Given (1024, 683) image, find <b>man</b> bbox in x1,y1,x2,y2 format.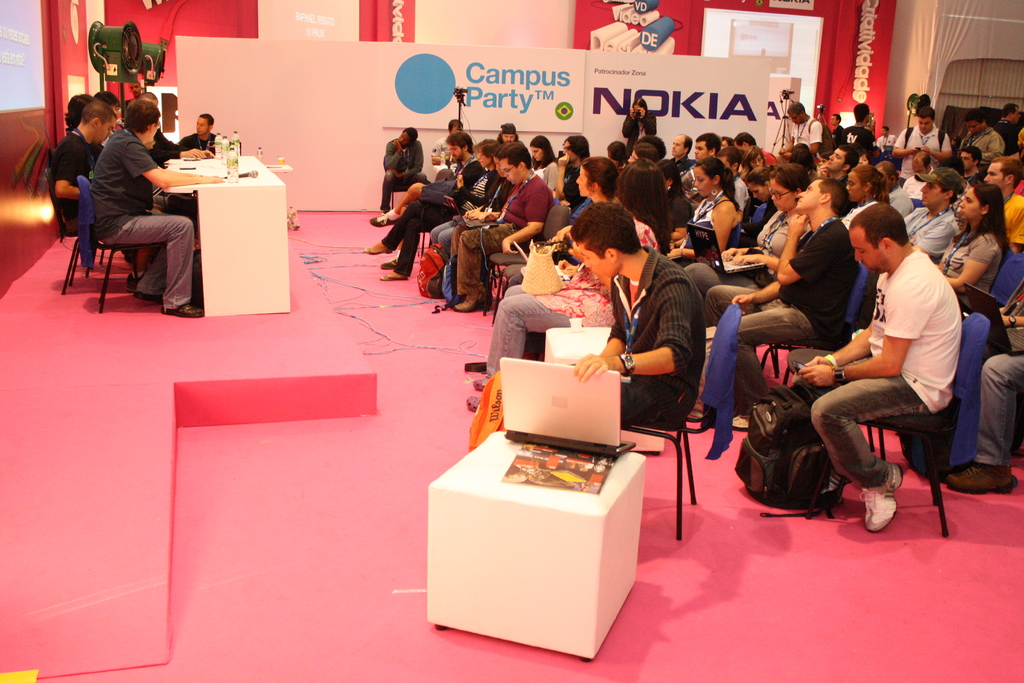
777,101,823,160.
